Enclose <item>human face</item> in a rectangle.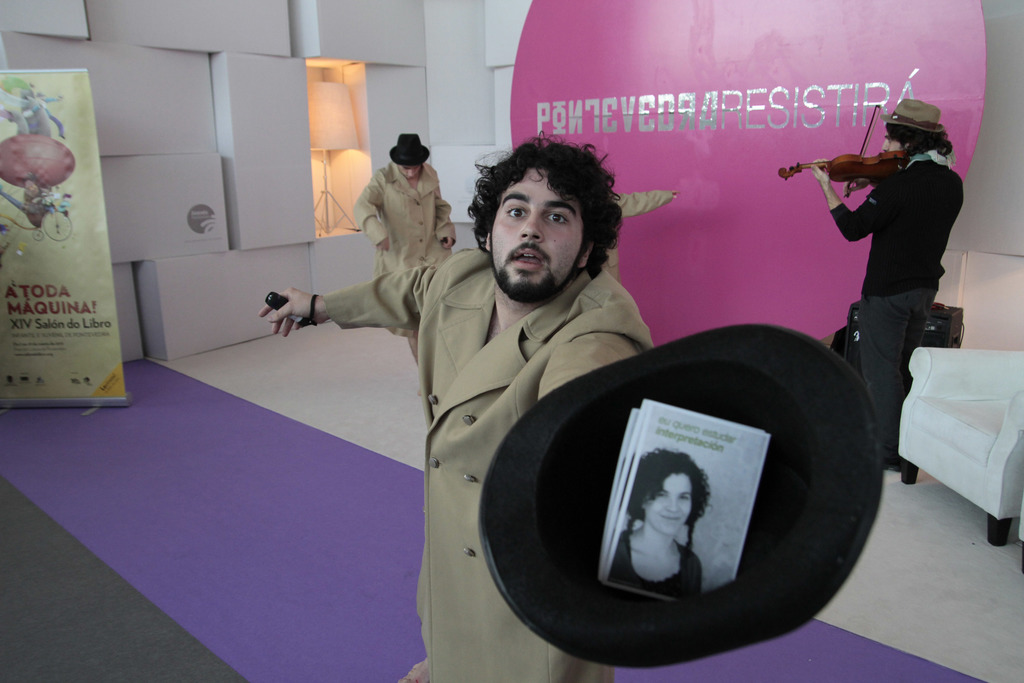
[391,160,419,188].
